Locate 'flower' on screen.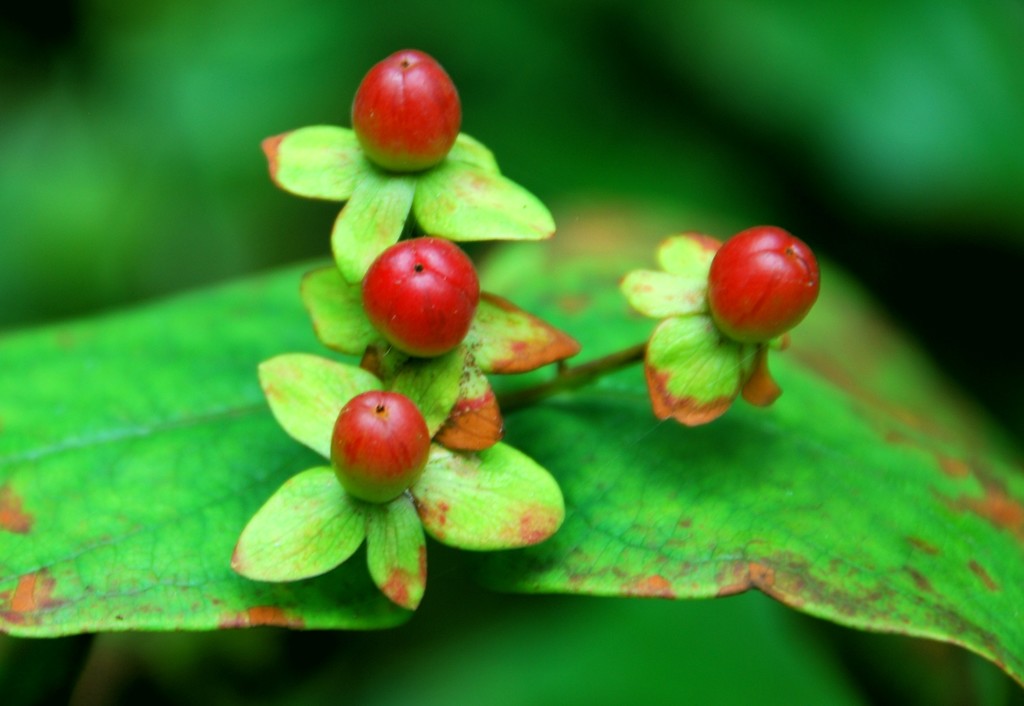
On screen at x1=617 y1=227 x2=821 y2=426.
